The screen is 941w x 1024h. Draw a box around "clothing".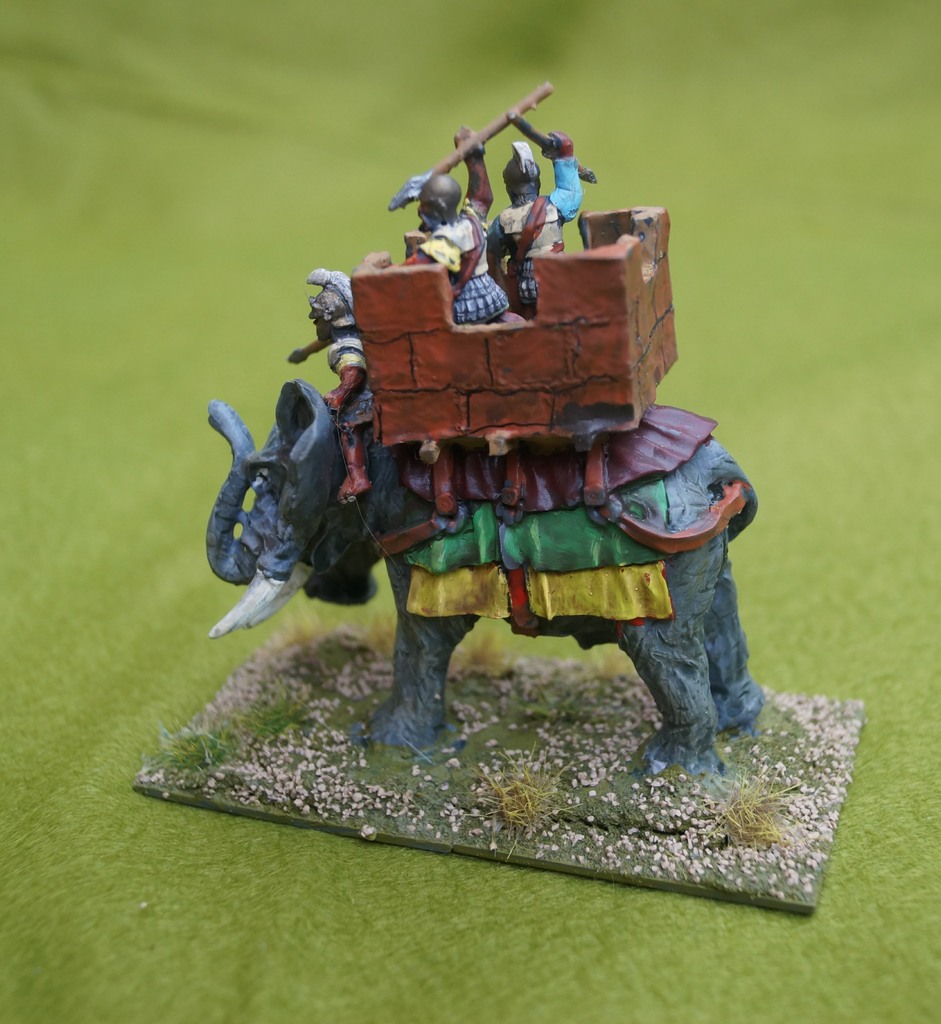
(x1=309, y1=309, x2=364, y2=451).
